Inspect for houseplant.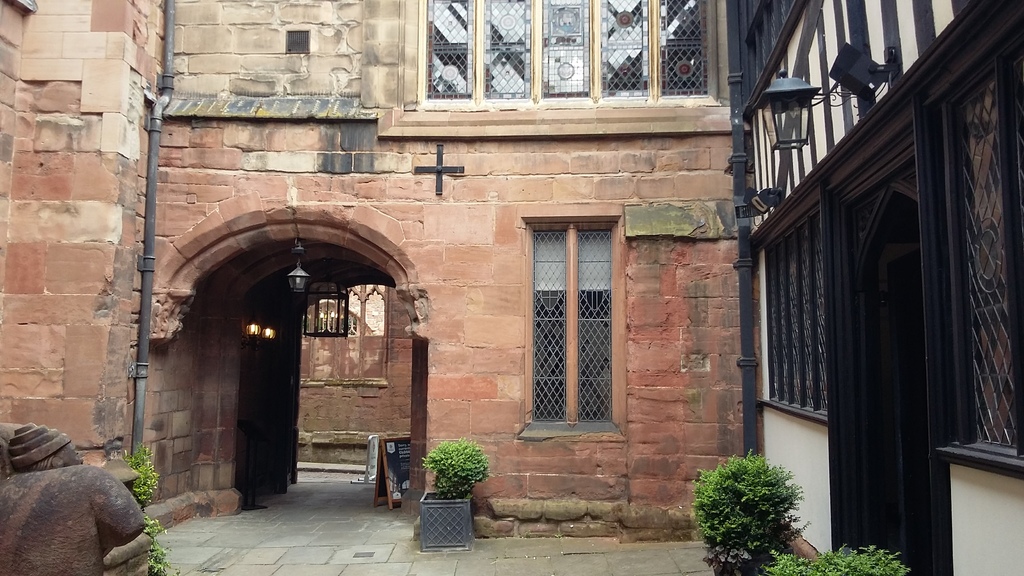
Inspection: x1=683, y1=447, x2=799, y2=575.
